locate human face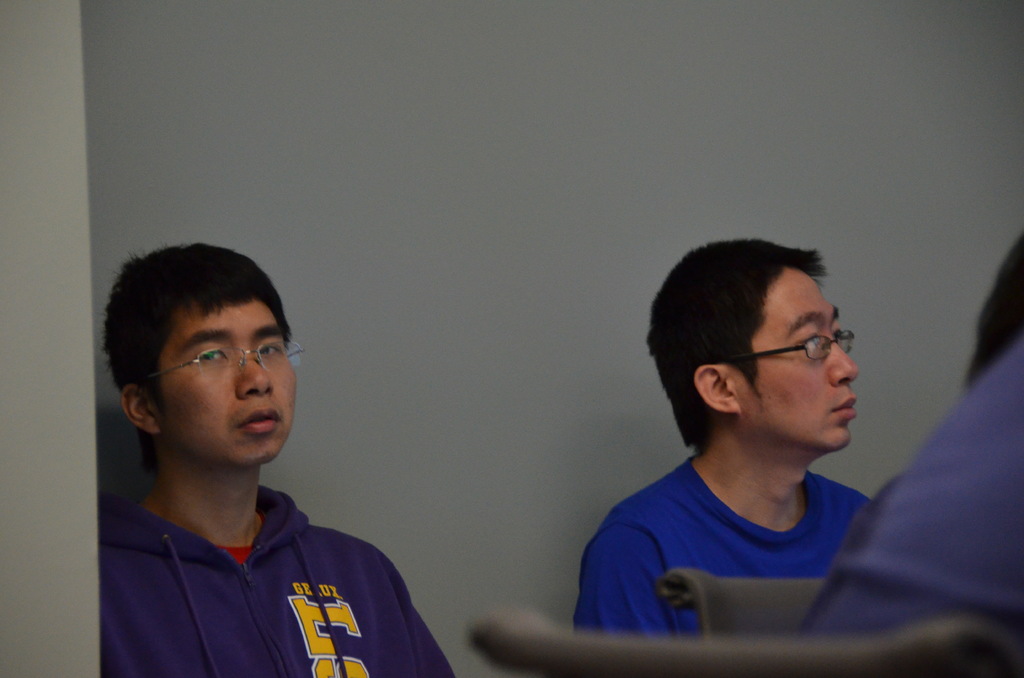
locate(157, 292, 298, 467)
